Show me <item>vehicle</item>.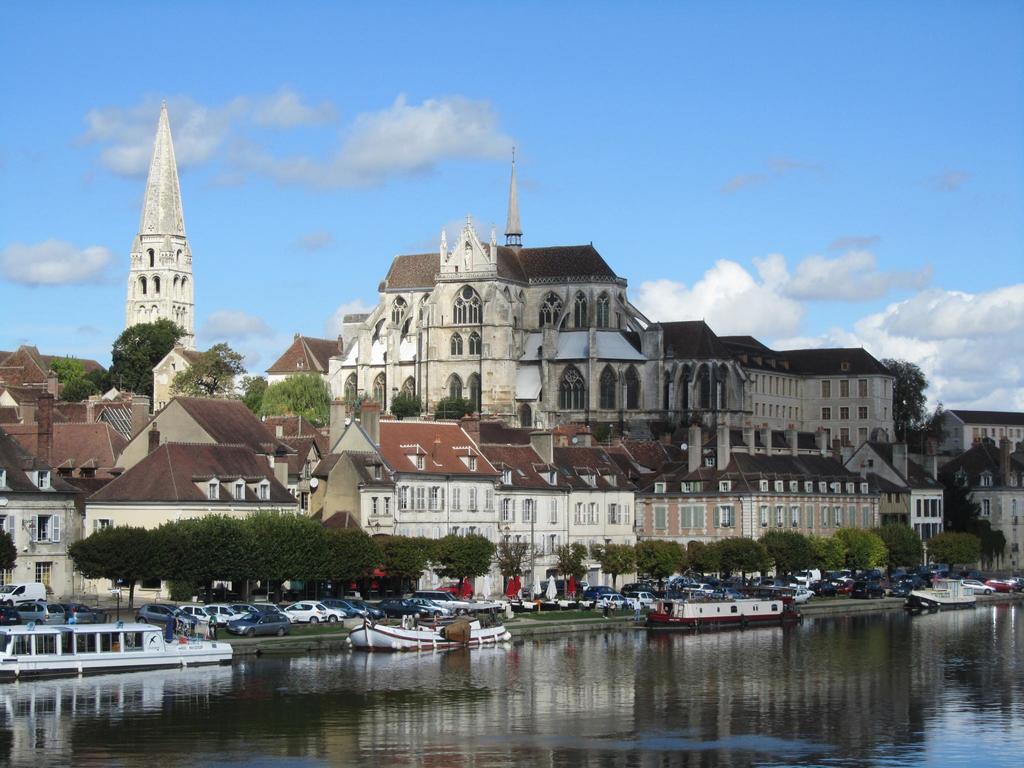
<item>vehicle</item> is here: Rect(783, 594, 811, 605).
